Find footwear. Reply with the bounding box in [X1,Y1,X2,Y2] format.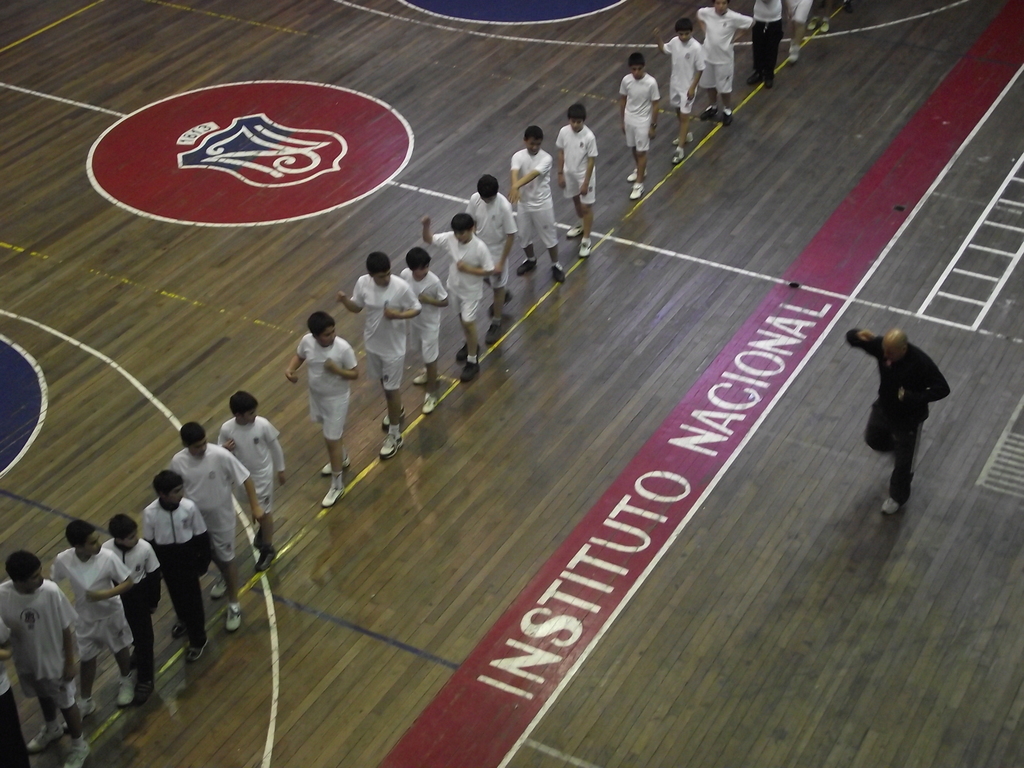
[462,361,481,382].
